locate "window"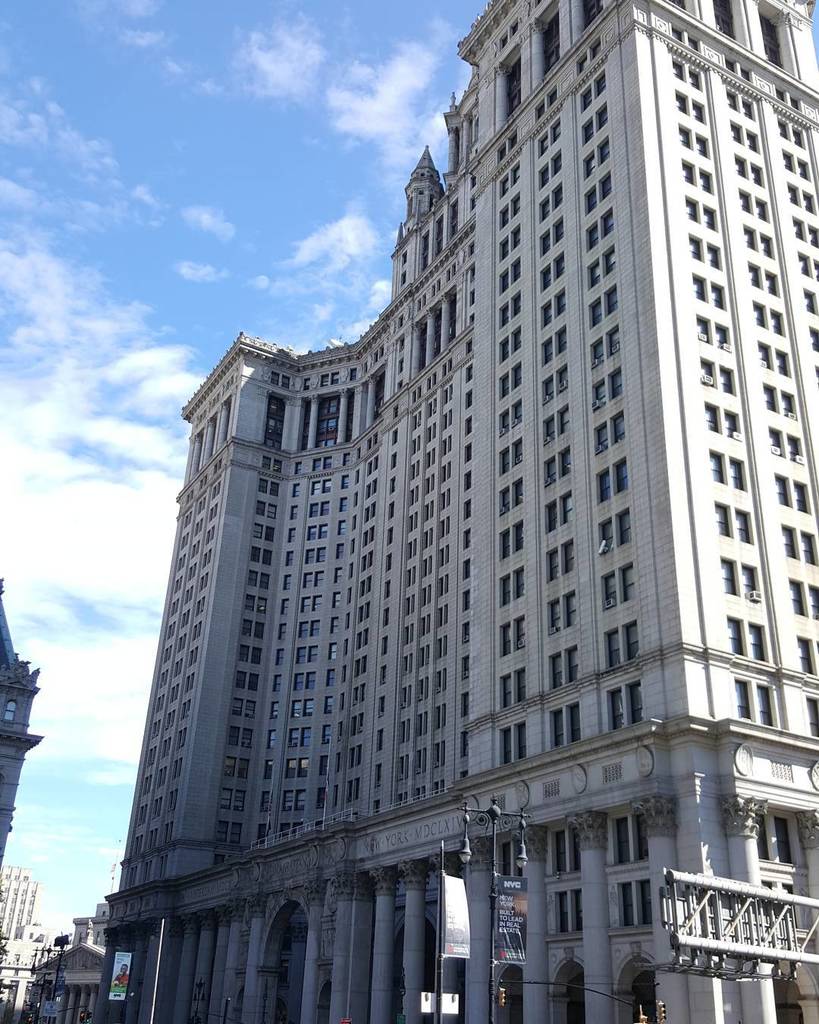
Rect(579, 67, 607, 112)
